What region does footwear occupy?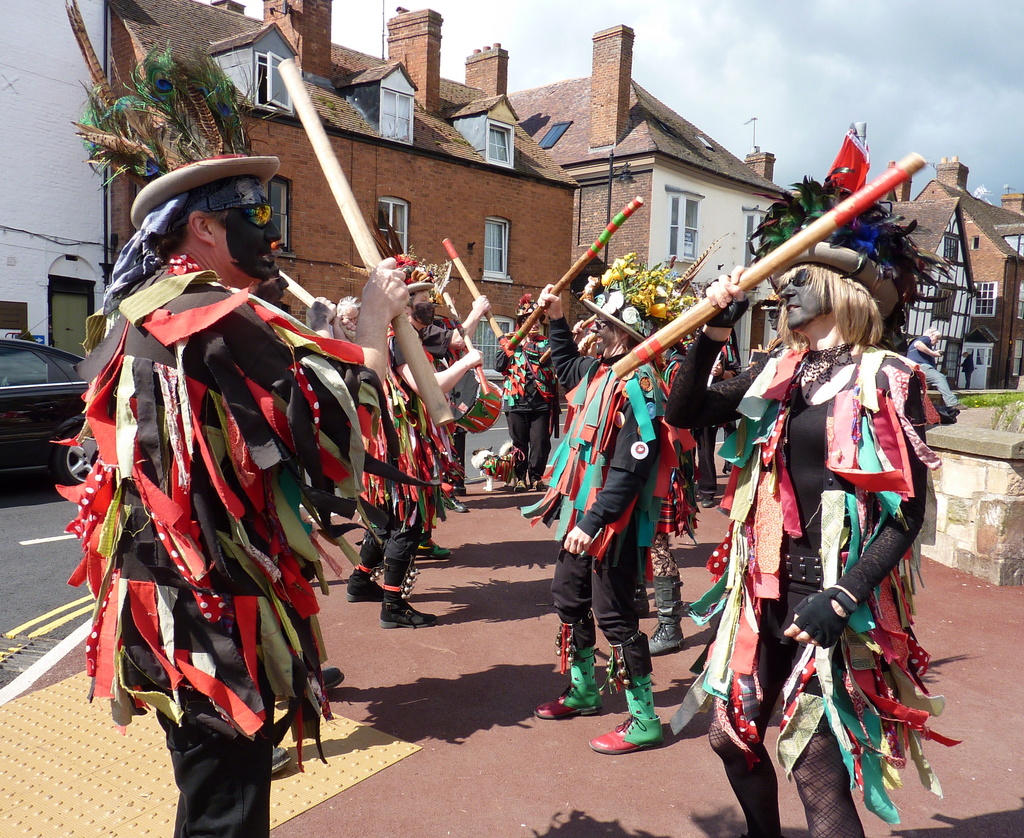
{"x1": 417, "y1": 540, "x2": 450, "y2": 560}.
